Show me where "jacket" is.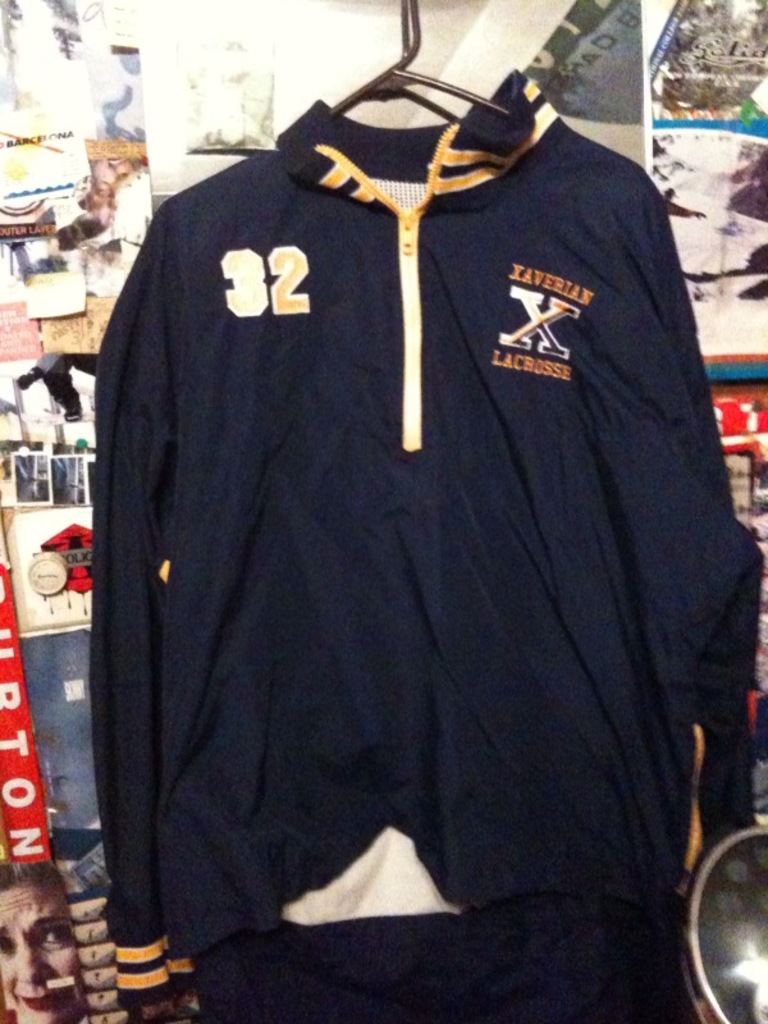
"jacket" is at box=[58, 18, 759, 993].
